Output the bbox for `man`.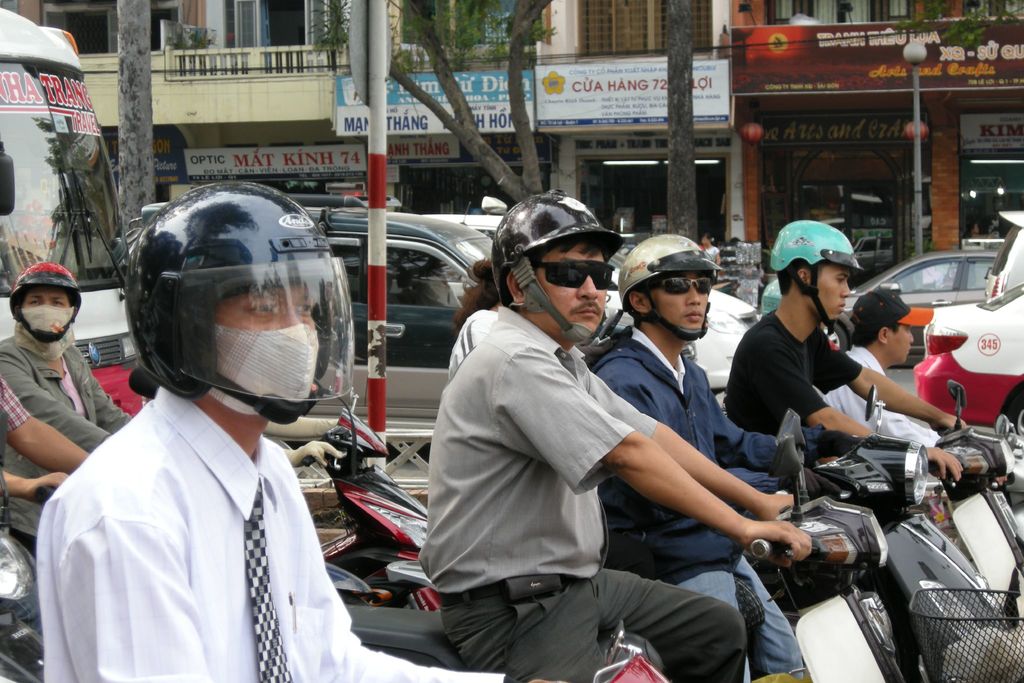
locate(36, 173, 563, 682).
